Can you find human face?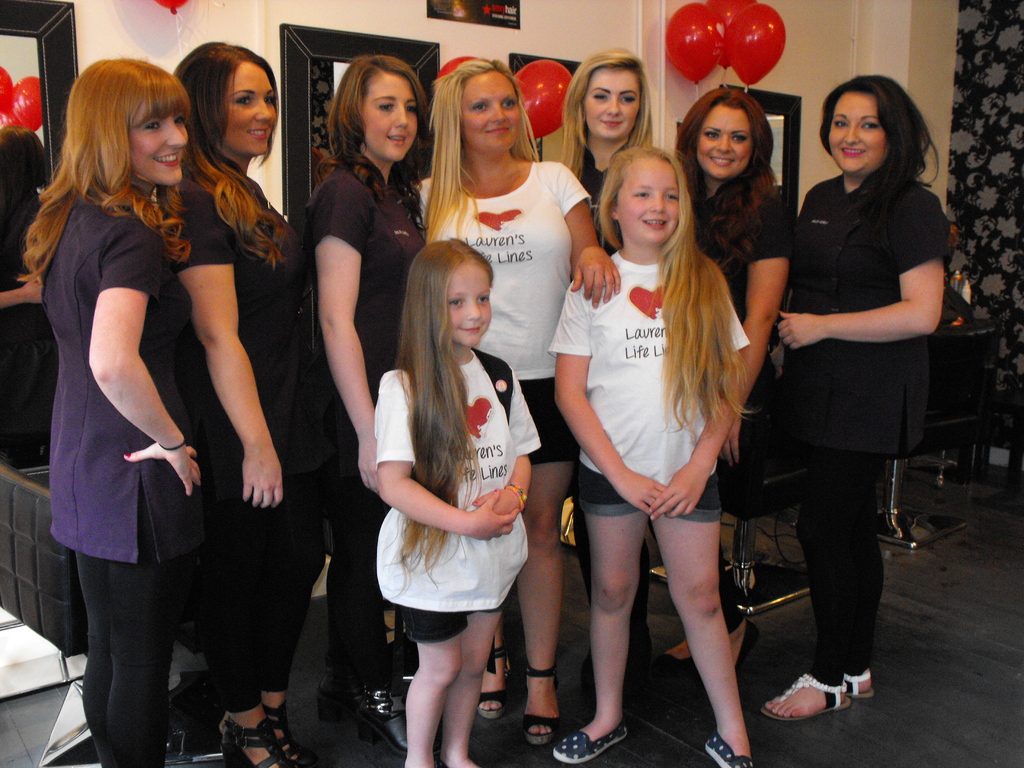
Yes, bounding box: region(361, 61, 420, 160).
